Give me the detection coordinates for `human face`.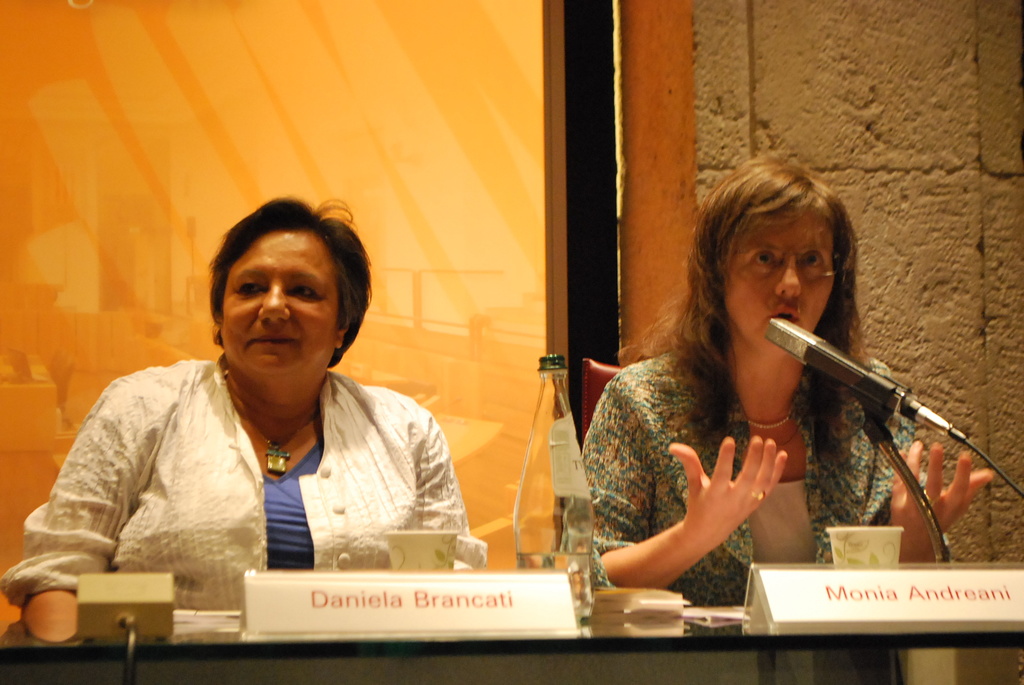
bbox=(220, 233, 338, 379).
